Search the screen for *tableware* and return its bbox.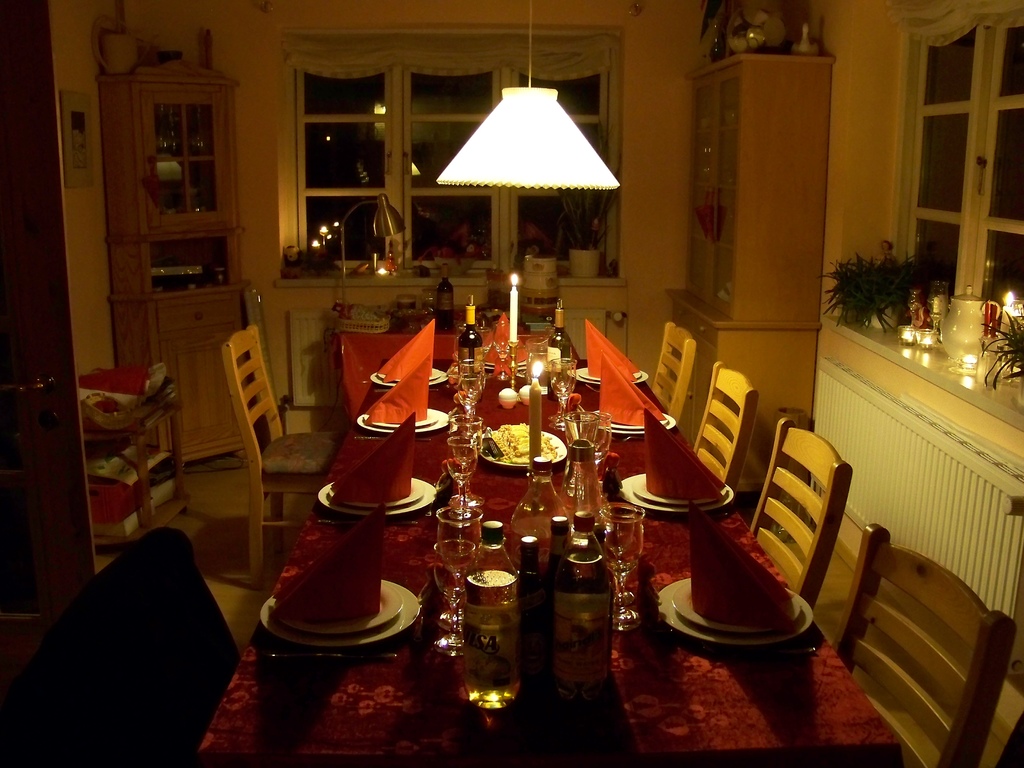
Found: x1=371 y1=363 x2=447 y2=389.
